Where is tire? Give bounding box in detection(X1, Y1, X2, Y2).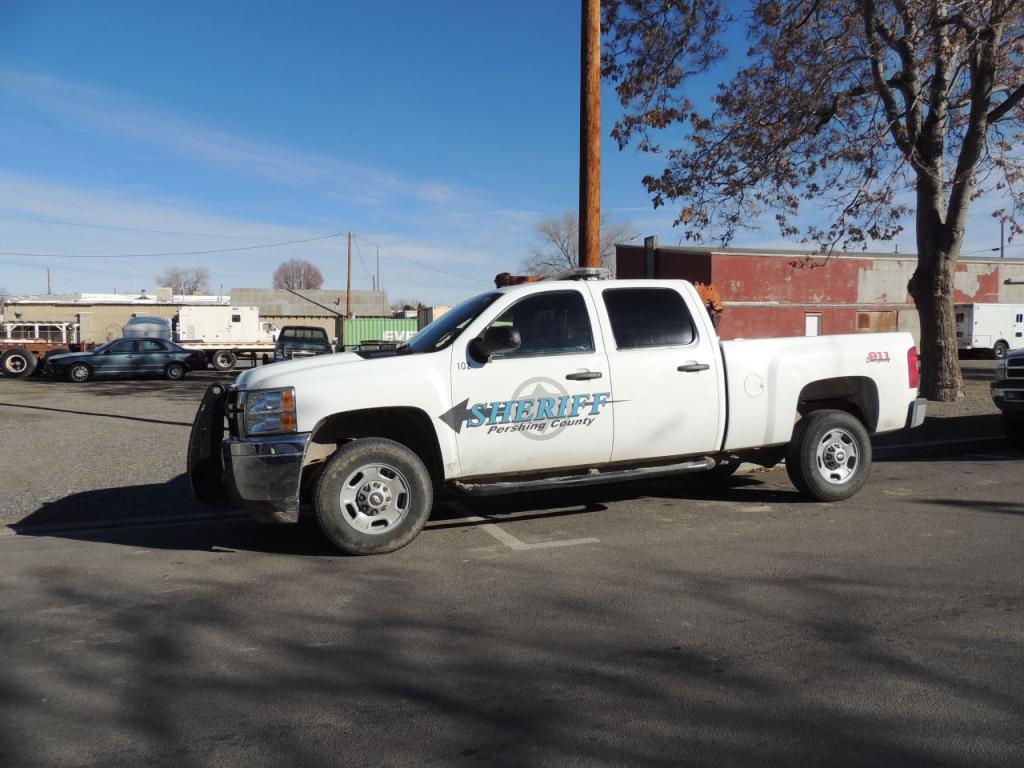
detection(166, 364, 184, 378).
